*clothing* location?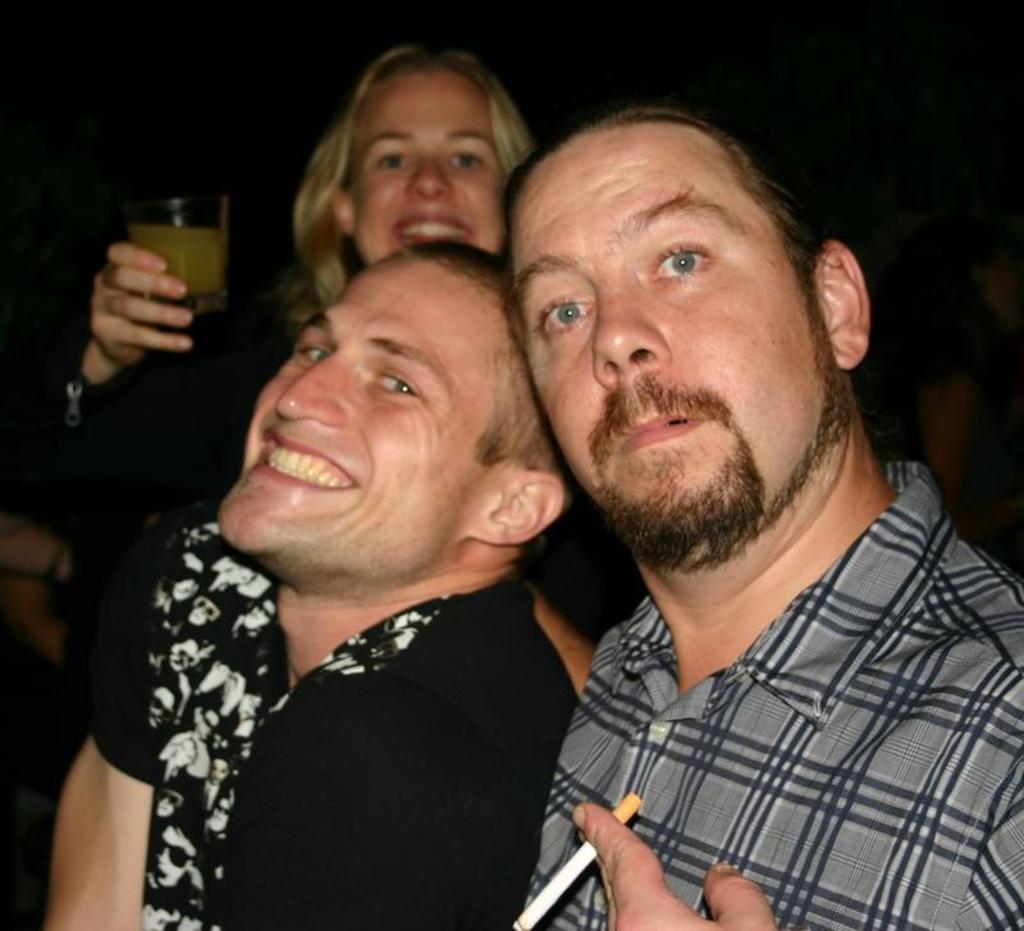
select_region(84, 510, 576, 930)
